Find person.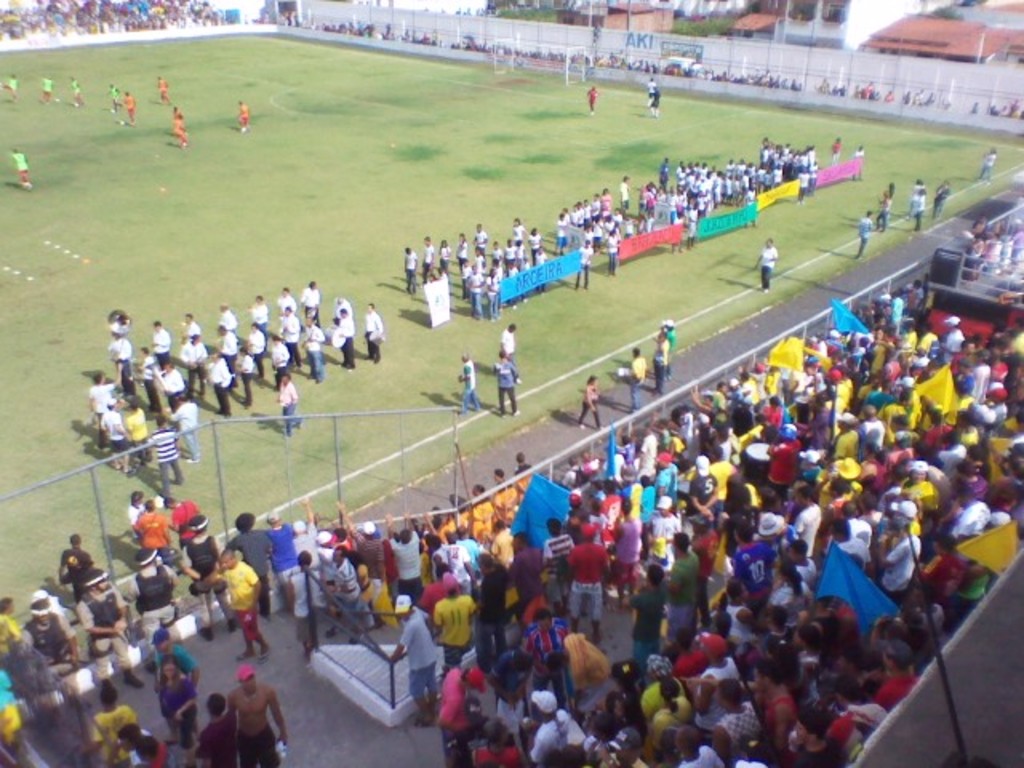
box(2, 0, 226, 35).
